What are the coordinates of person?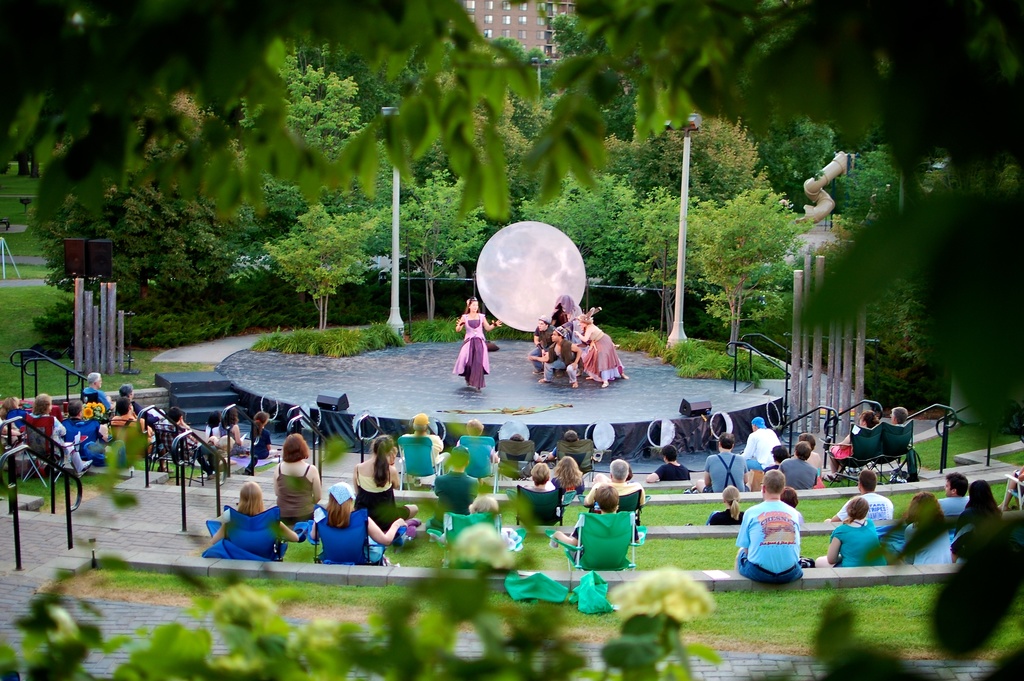
(453,295,507,393).
